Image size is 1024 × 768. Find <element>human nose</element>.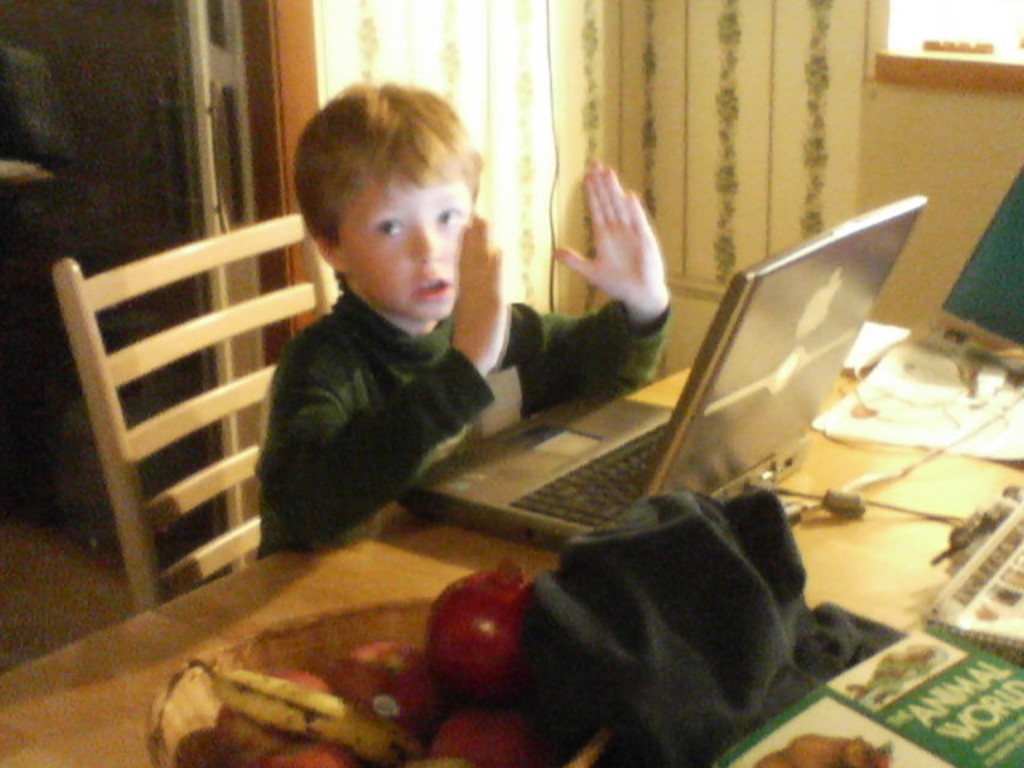
detection(419, 230, 440, 261).
